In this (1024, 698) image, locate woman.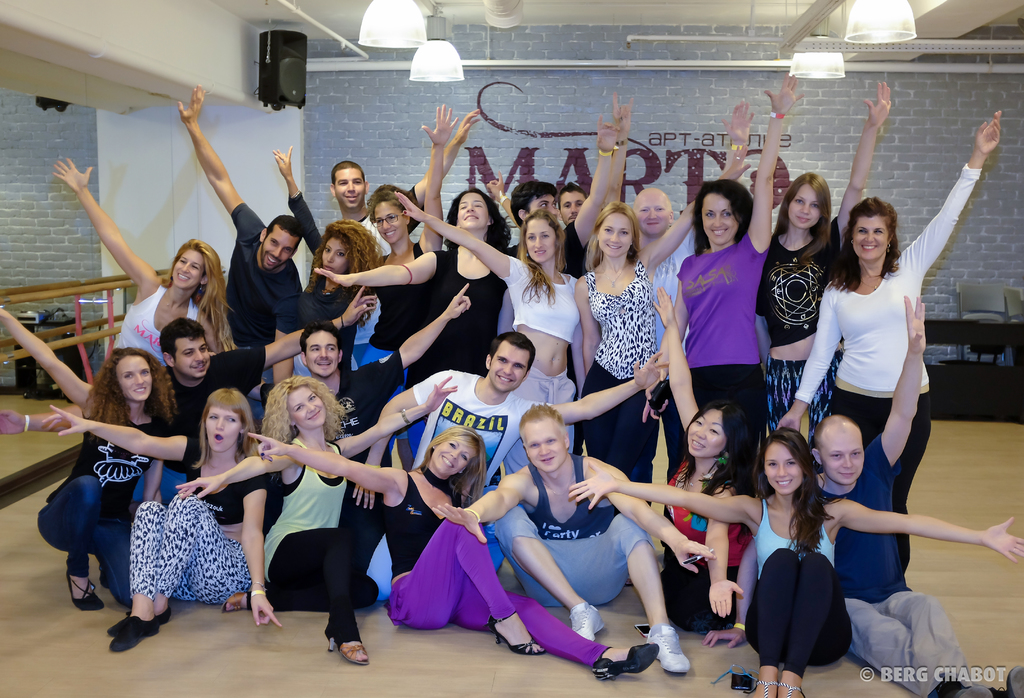
Bounding box: 45:384:284:655.
